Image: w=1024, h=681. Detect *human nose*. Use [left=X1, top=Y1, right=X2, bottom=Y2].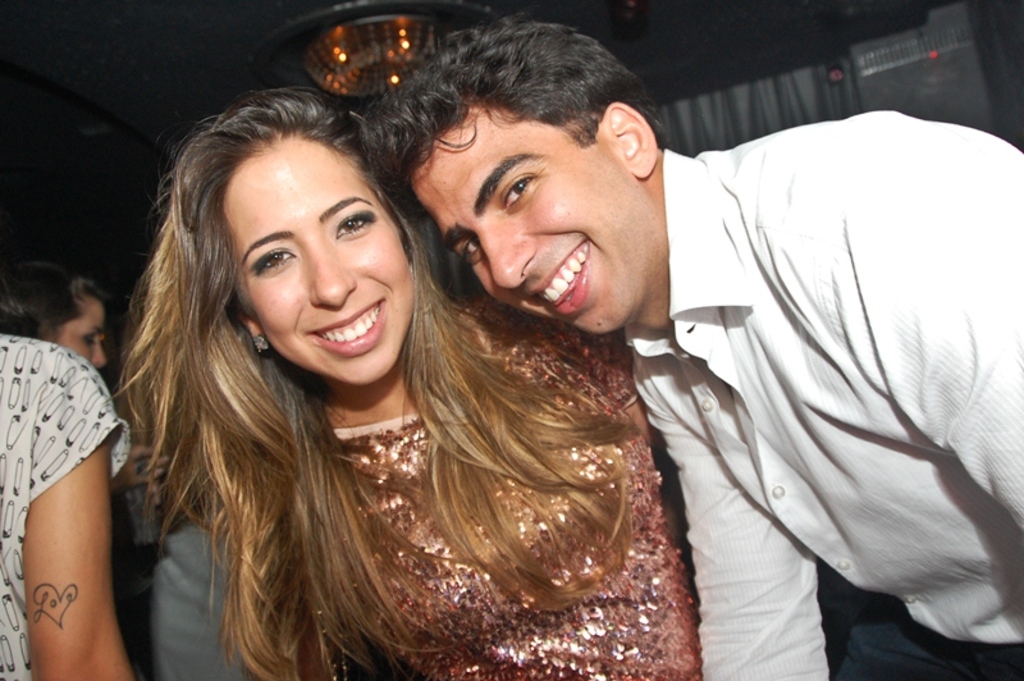
[left=475, top=228, right=534, bottom=289].
